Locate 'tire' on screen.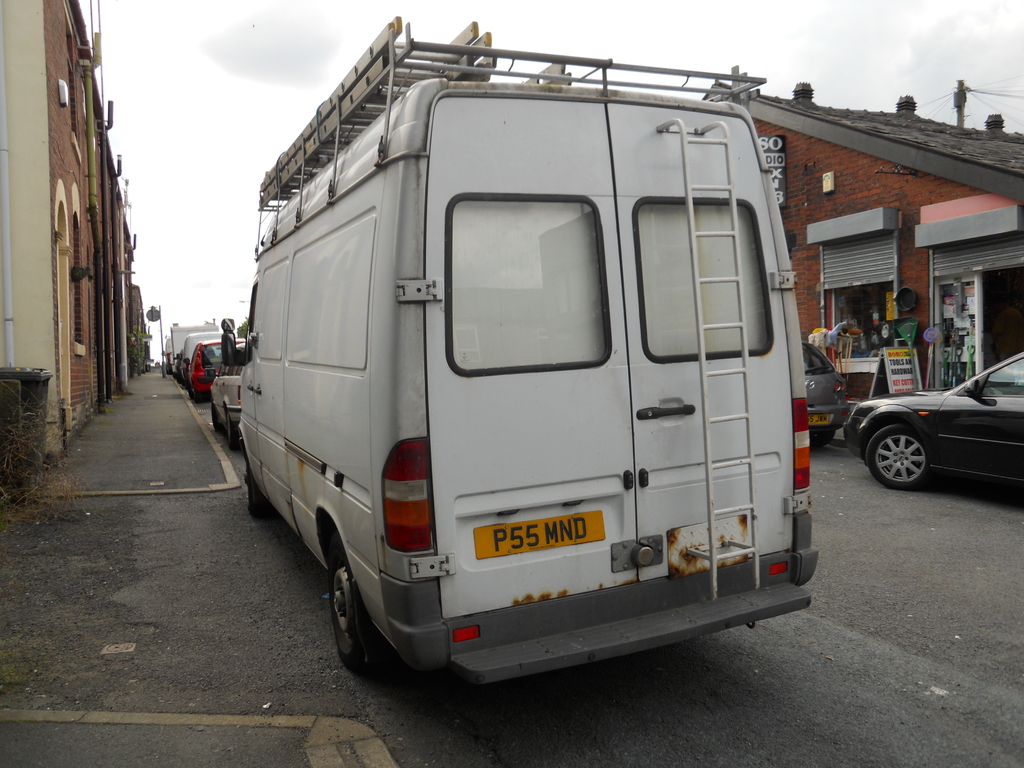
On screen at detection(856, 417, 932, 488).
